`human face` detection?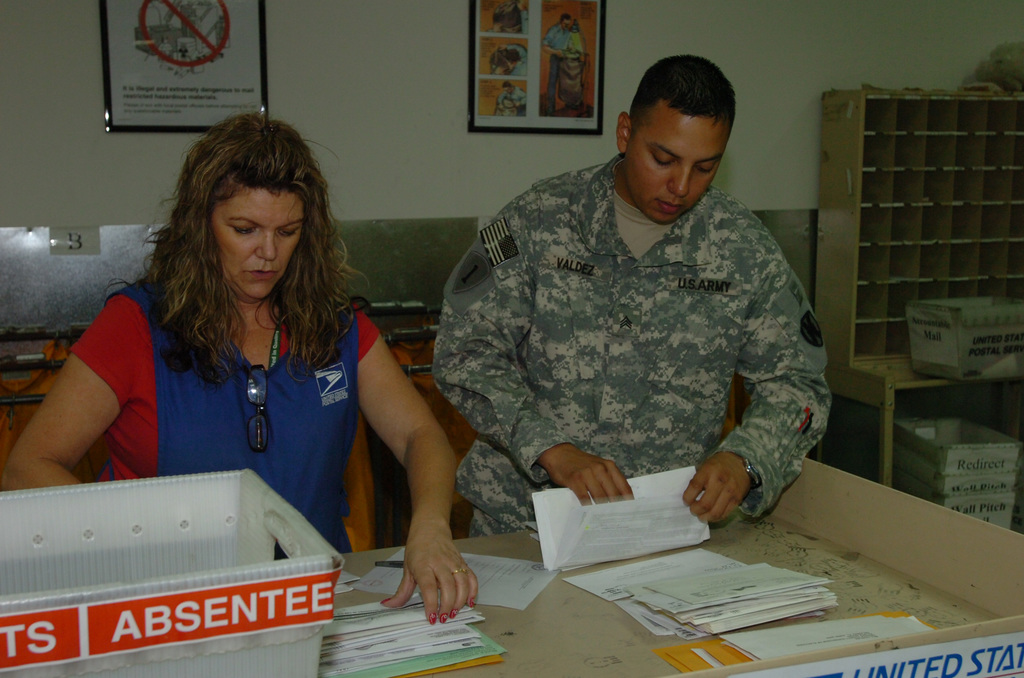
{"x1": 627, "y1": 101, "x2": 733, "y2": 229}
